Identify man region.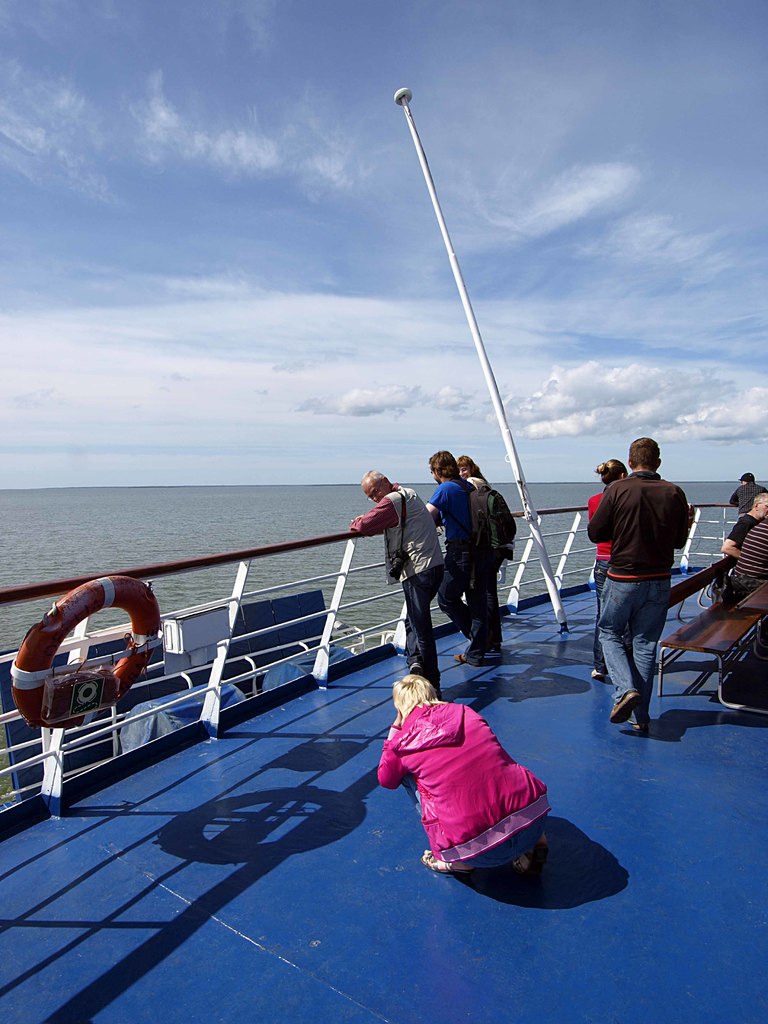
Region: bbox(342, 465, 454, 702).
